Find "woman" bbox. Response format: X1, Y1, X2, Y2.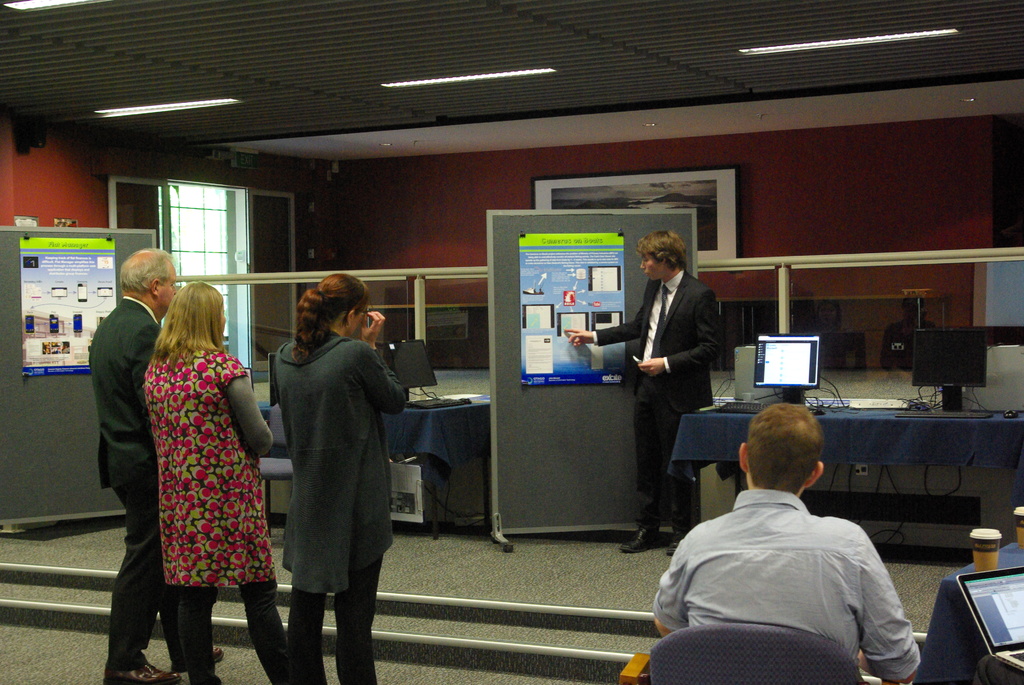
265, 269, 412, 684.
